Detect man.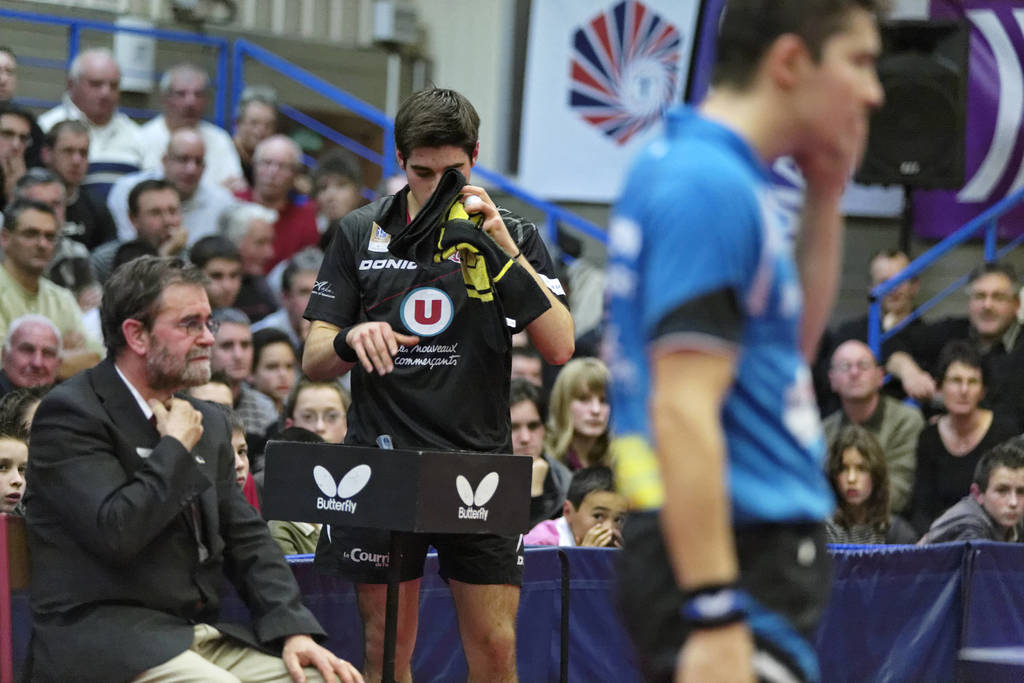
Detected at [x1=90, y1=183, x2=204, y2=295].
